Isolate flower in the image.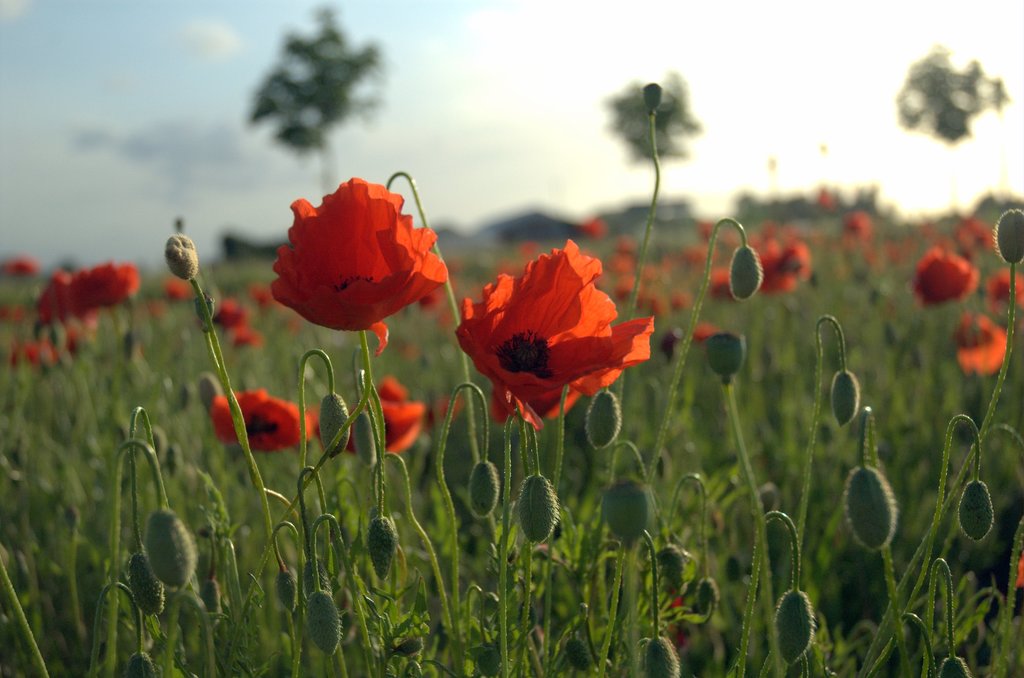
Isolated region: {"left": 955, "top": 314, "right": 1009, "bottom": 375}.
